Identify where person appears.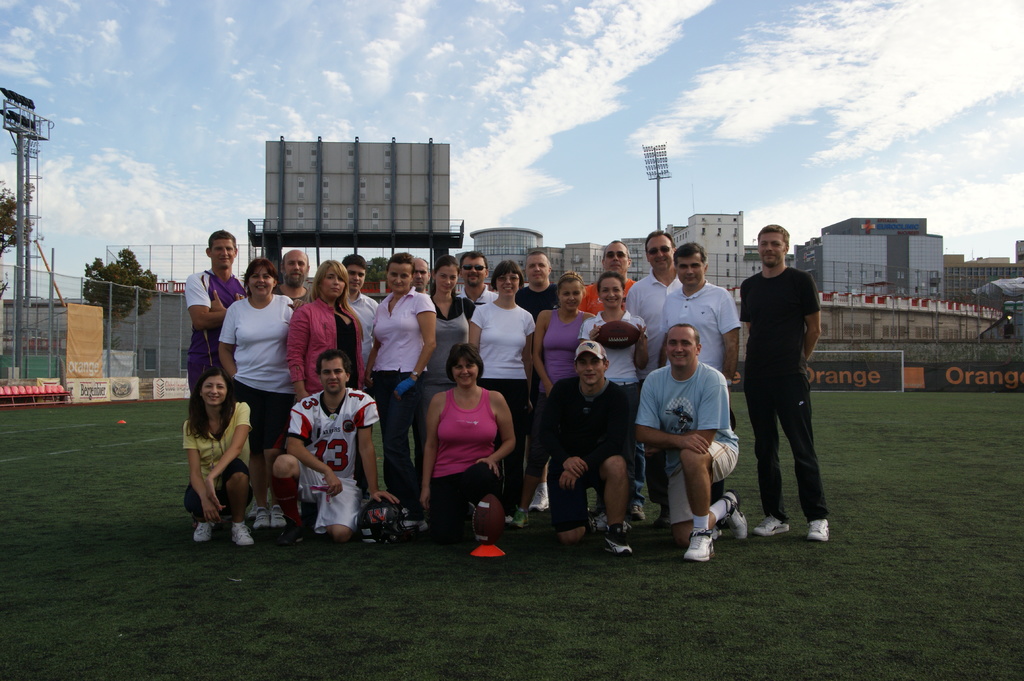
Appears at left=531, top=342, right=630, bottom=553.
